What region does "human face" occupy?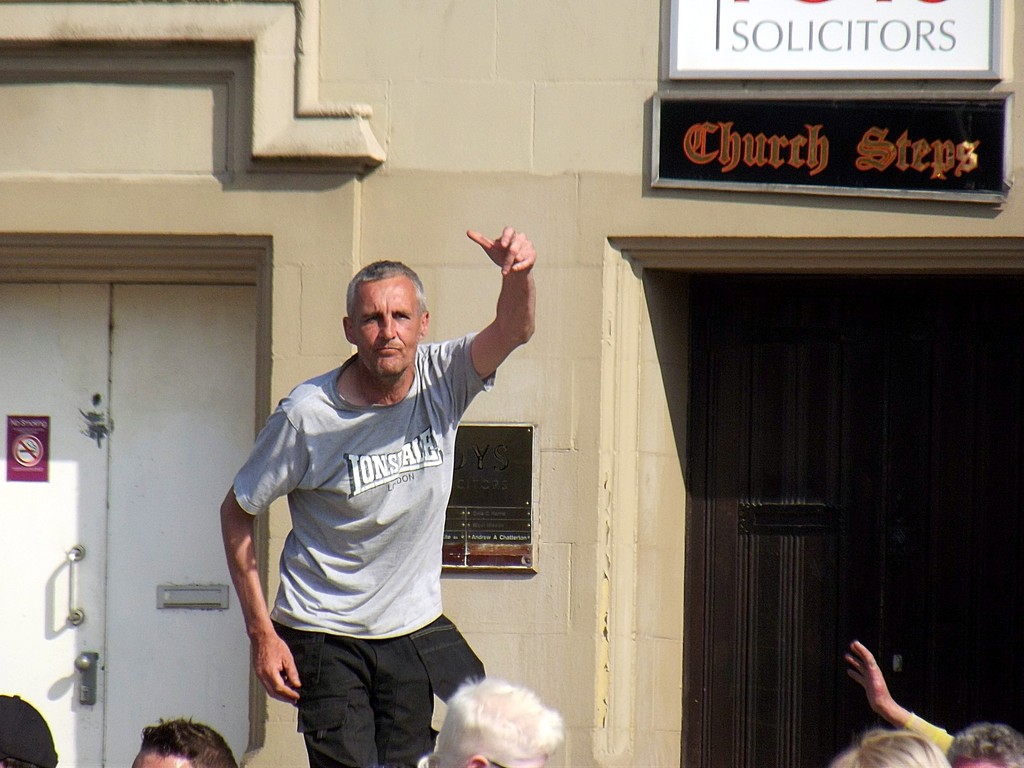
rect(354, 268, 422, 383).
